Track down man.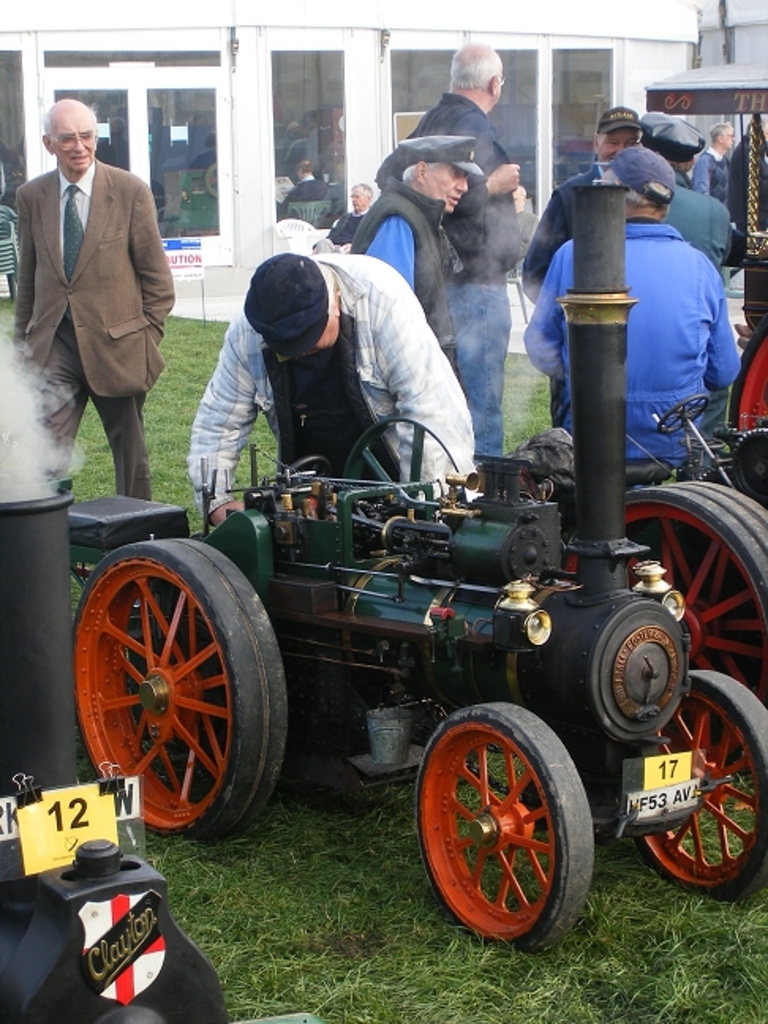
Tracked to (186, 253, 484, 531).
